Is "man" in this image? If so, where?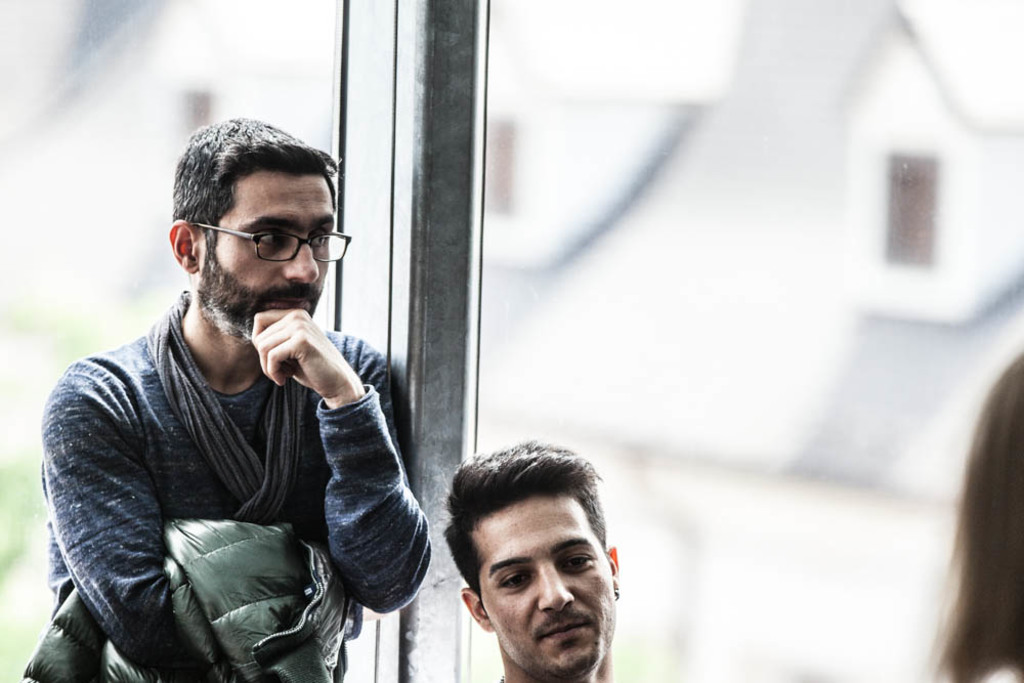
Yes, at (19,116,445,682).
